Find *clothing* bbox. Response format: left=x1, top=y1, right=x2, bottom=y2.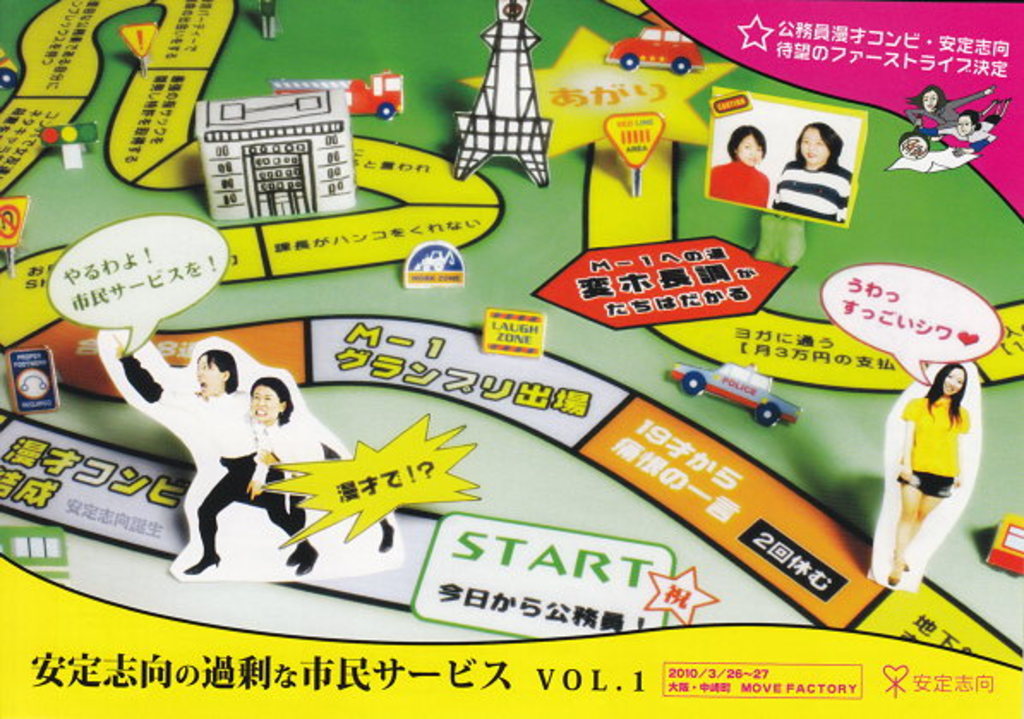
left=702, top=149, right=765, bottom=202.
